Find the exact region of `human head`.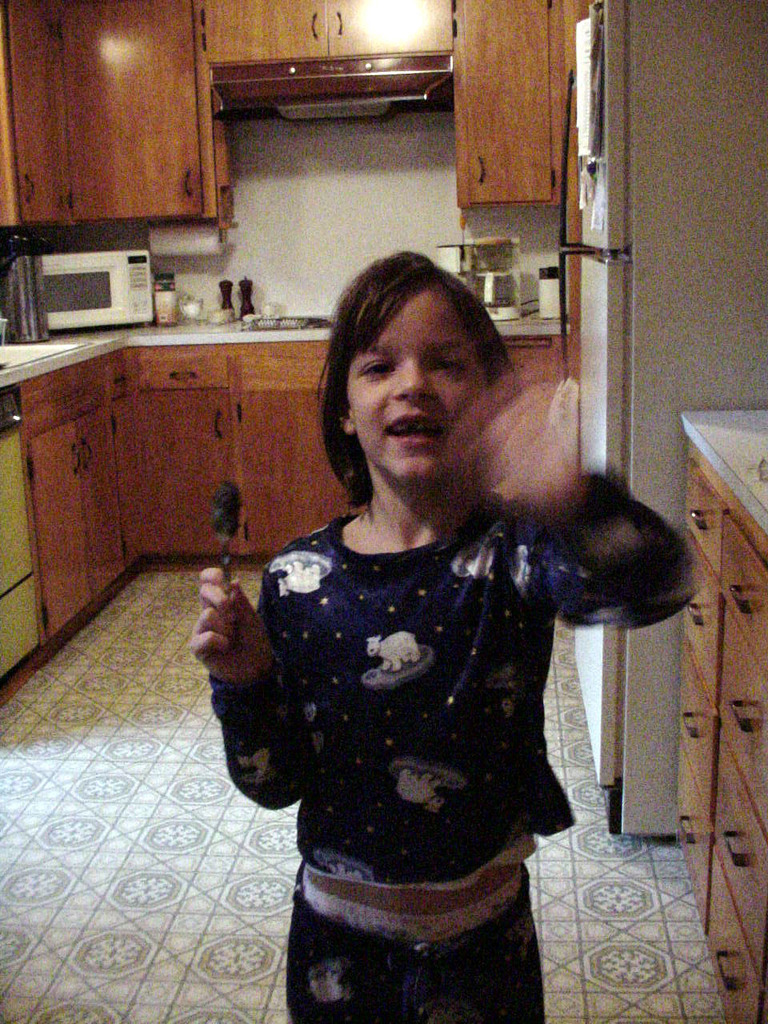
Exact region: BBox(298, 238, 587, 504).
